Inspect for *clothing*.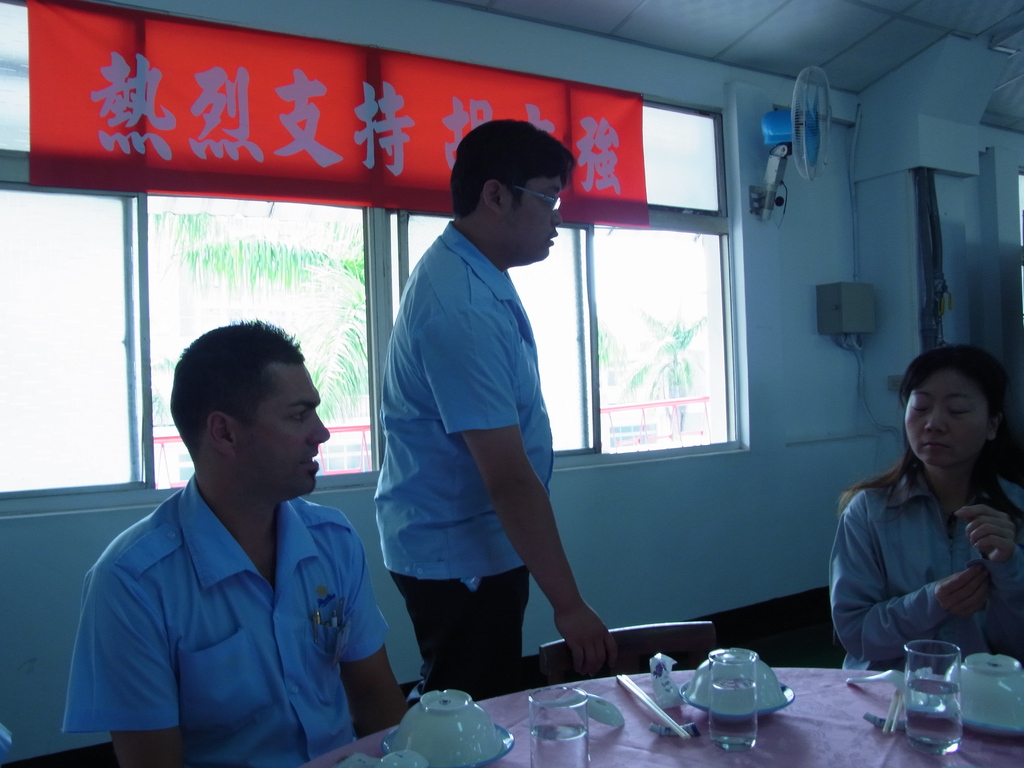
Inspection: (x1=62, y1=475, x2=394, y2=767).
